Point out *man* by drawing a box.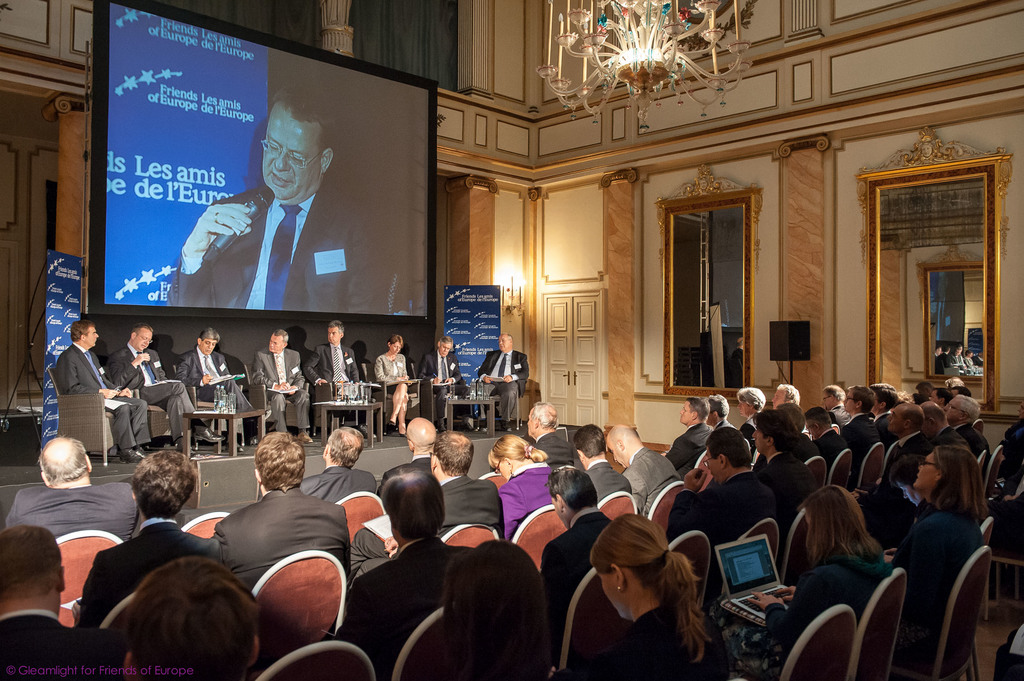
(x1=847, y1=403, x2=932, y2=554).
